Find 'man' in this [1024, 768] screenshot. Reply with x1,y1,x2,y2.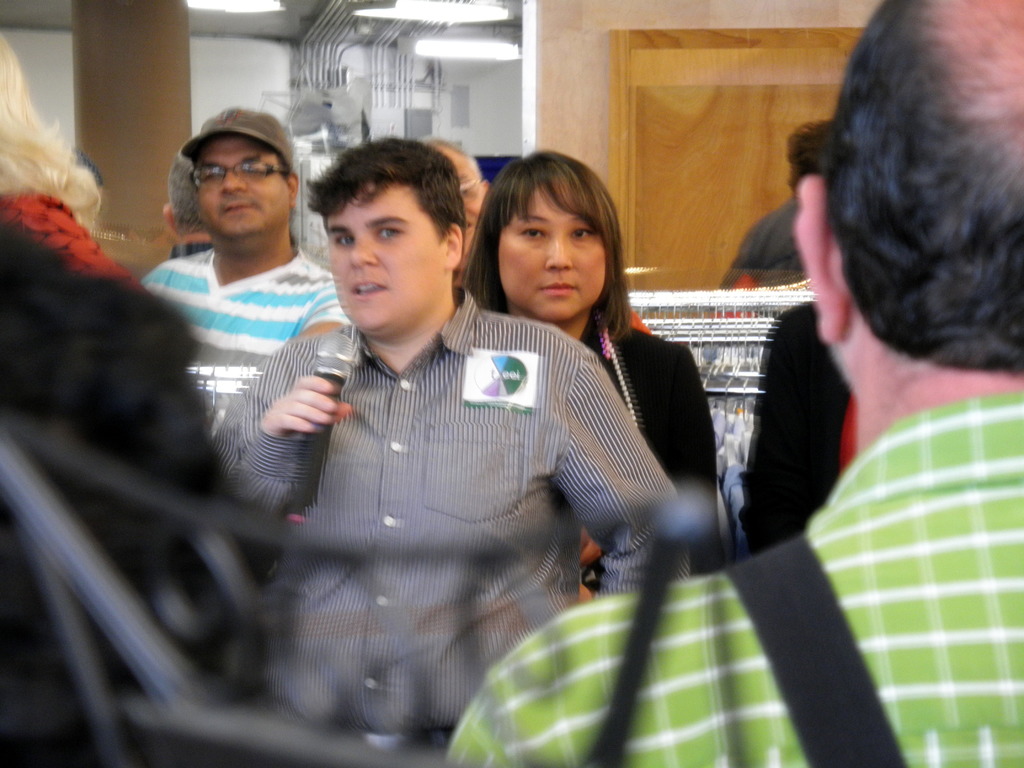
166,157,206,260.
